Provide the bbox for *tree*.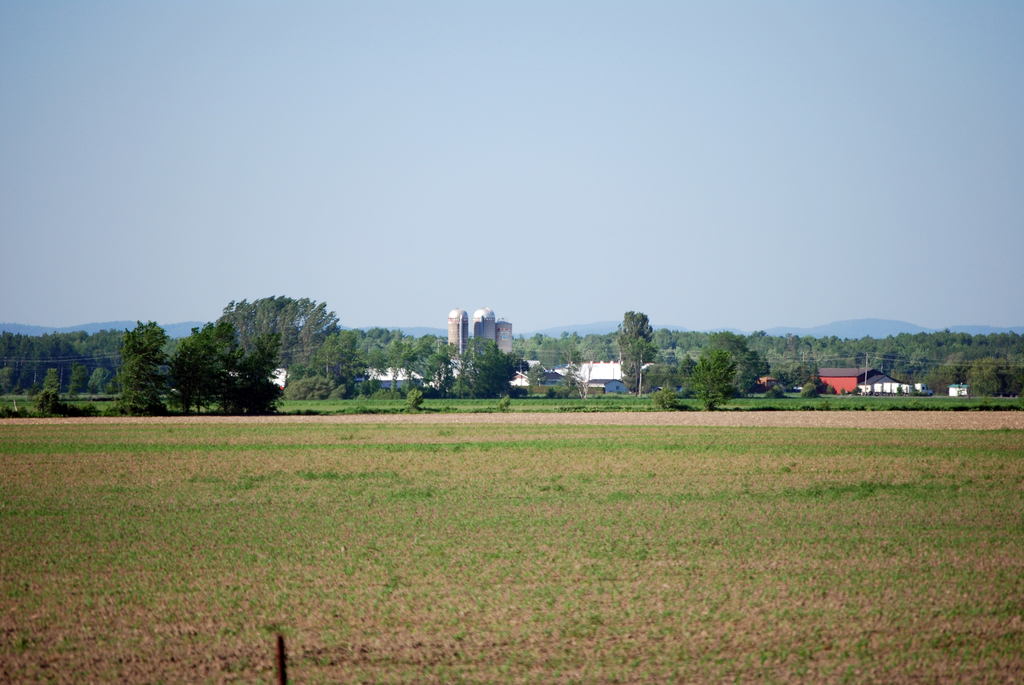
select_region(92, 369, 118, 402).
